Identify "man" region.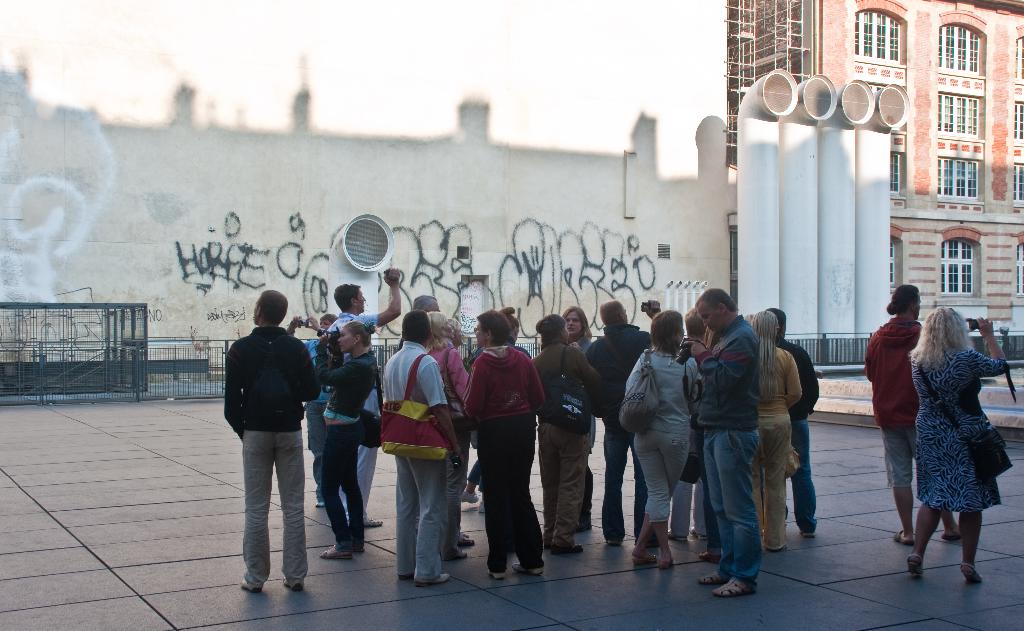
Region: crop(684, 287, 760, 597).
